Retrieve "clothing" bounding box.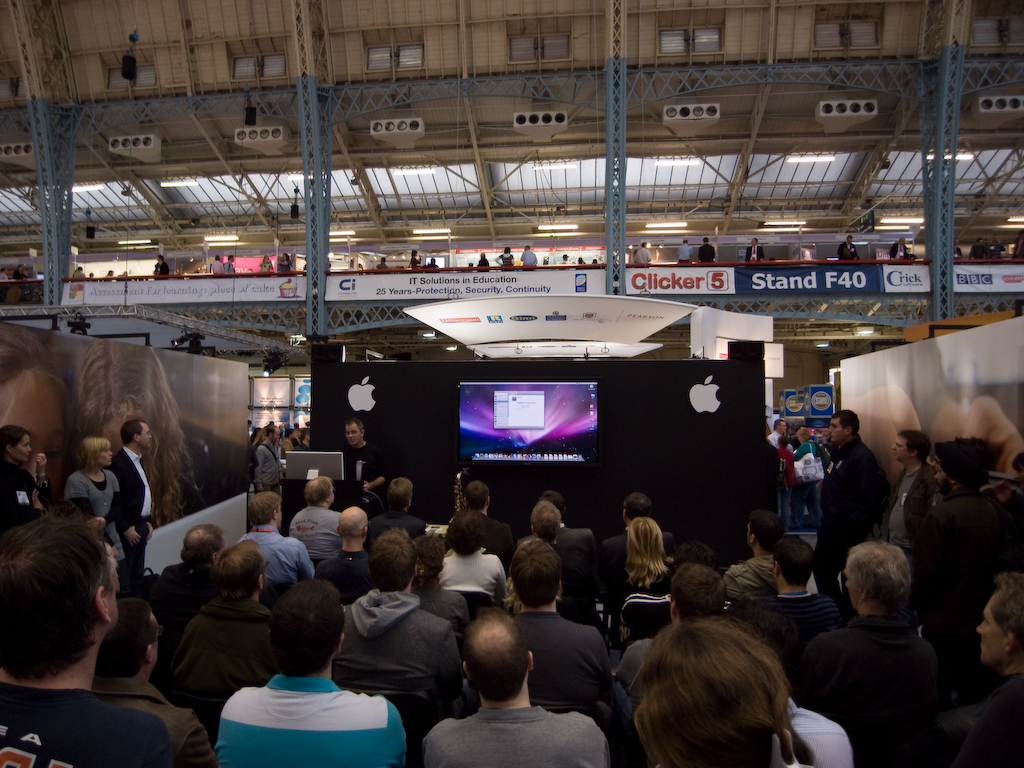
Bounding box: <region>892, 683, 1023, 767</region>.
